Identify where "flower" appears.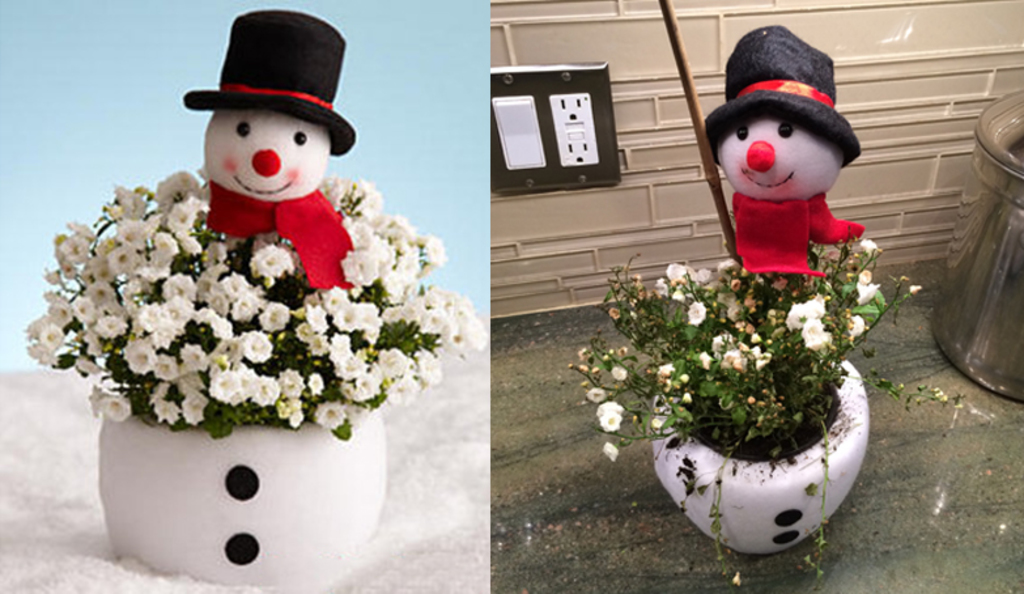
Appears at 596/399/630/416.
